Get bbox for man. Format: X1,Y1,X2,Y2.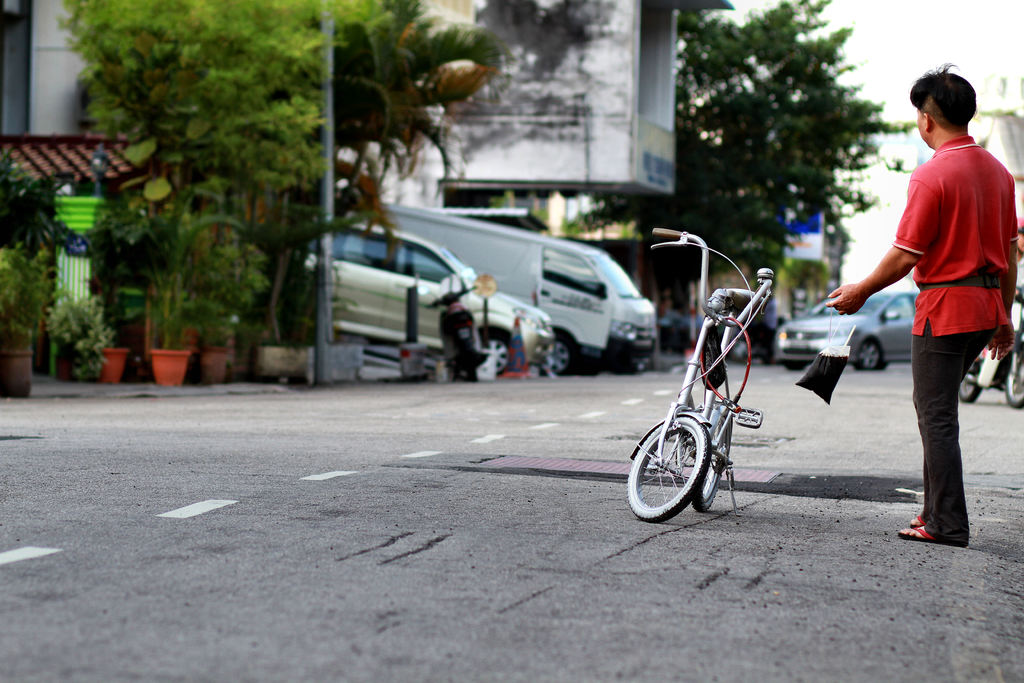
849,75,1016,537.
